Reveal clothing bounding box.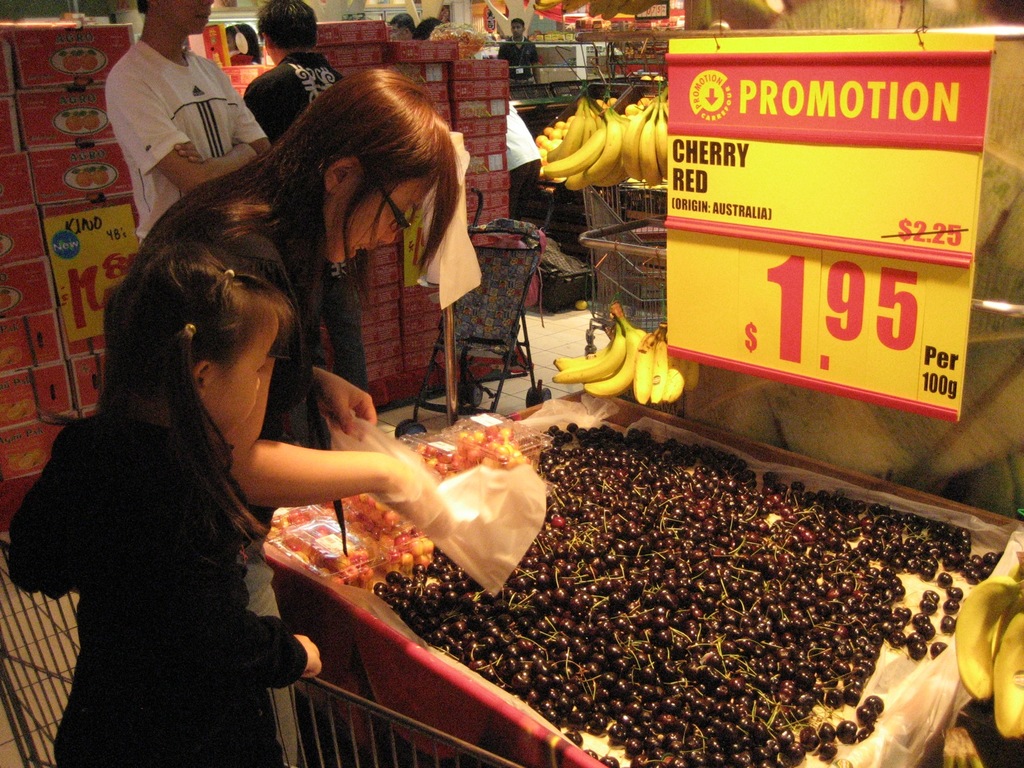
Revealed: x1=244, y1=53, x2=371, y2=394.
